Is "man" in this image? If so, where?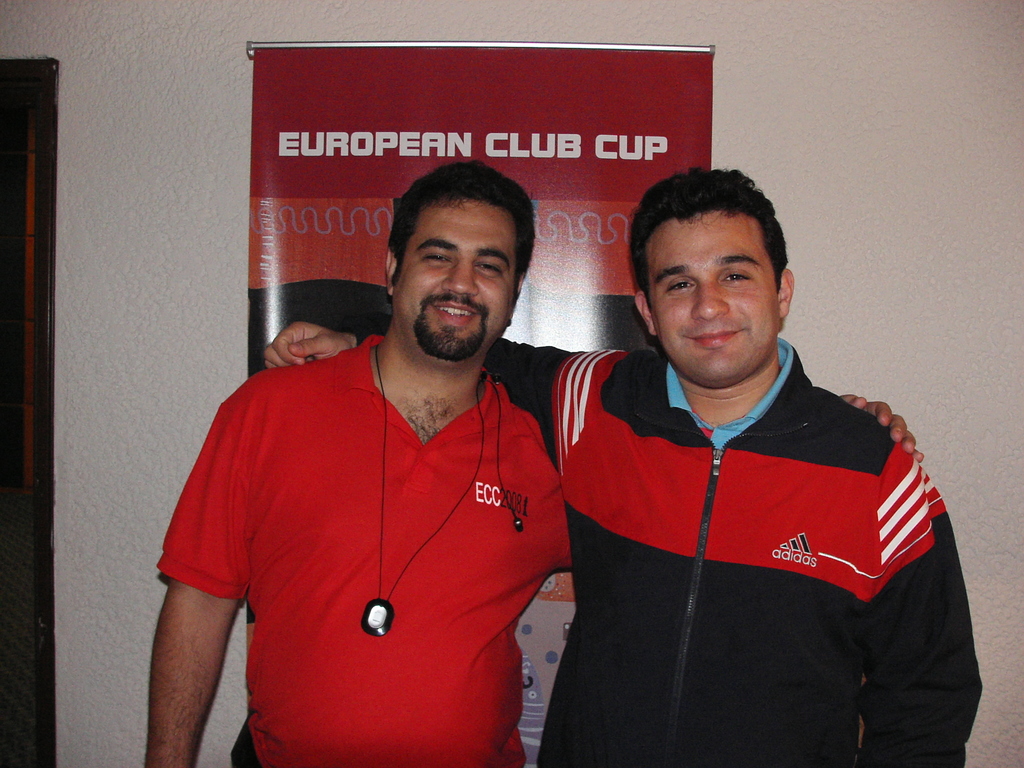
Yes, at {"left": 264, "top": 168, "right": 984, "bottom": 767}.
